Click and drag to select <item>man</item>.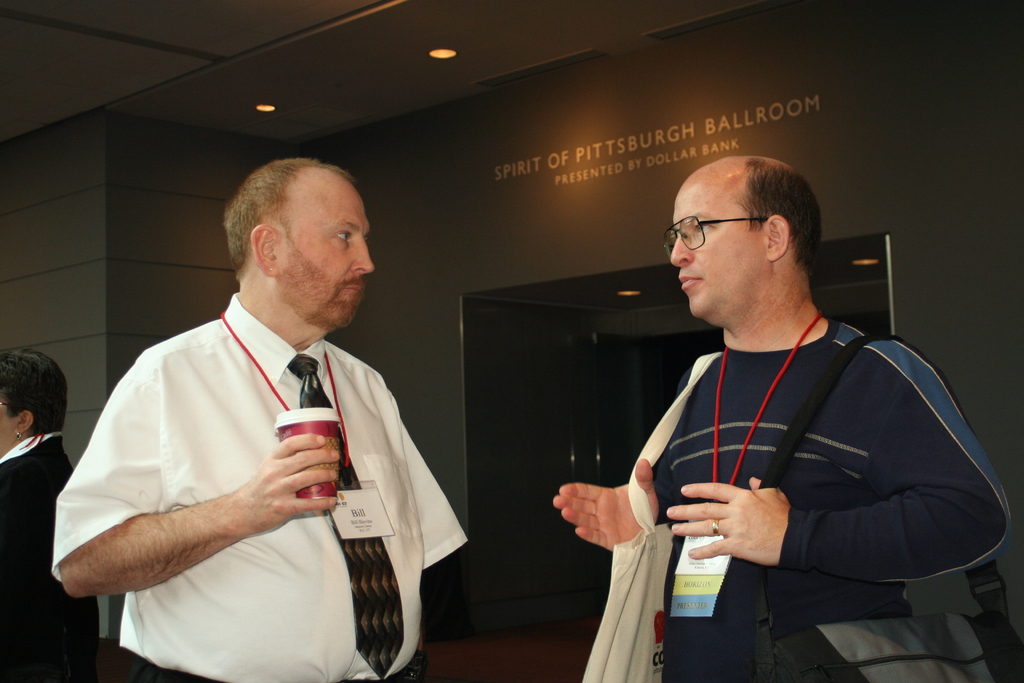
Selection: rect(553, 155, 1013, 682).
